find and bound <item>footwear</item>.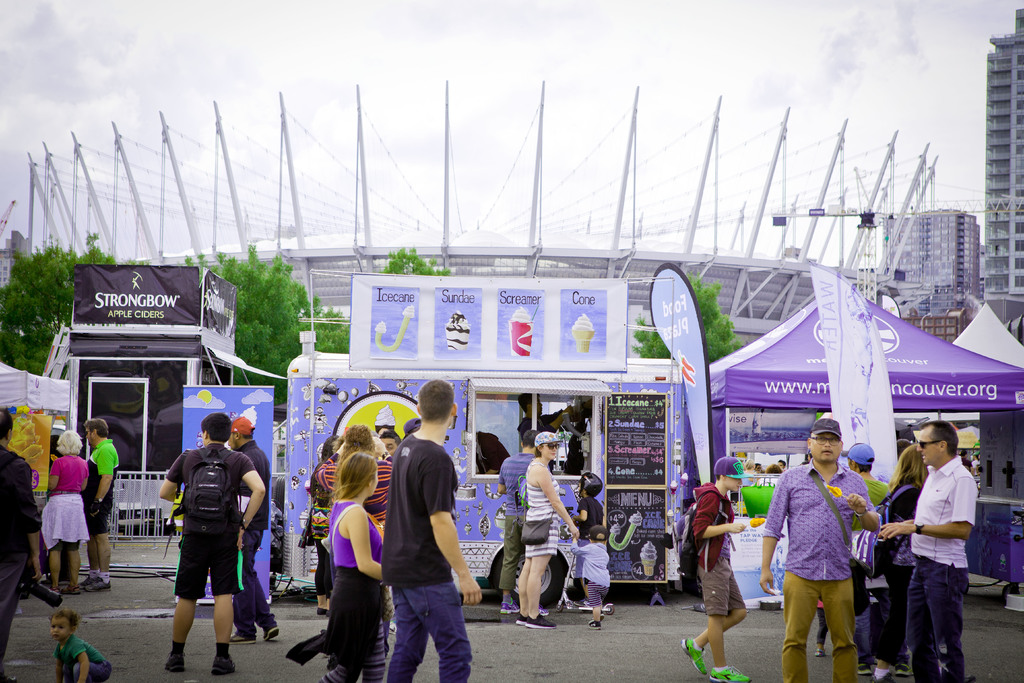
Bound: 86:580:113:594.
